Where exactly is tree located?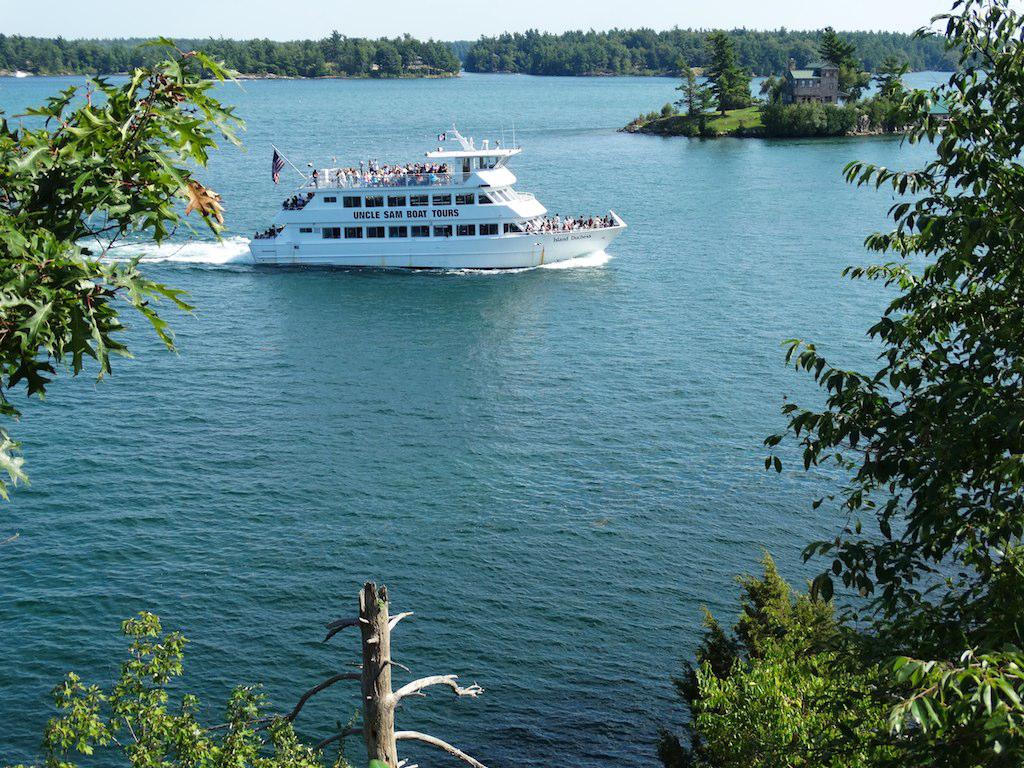
Its bounding box is 705, 31, 760, 113.
